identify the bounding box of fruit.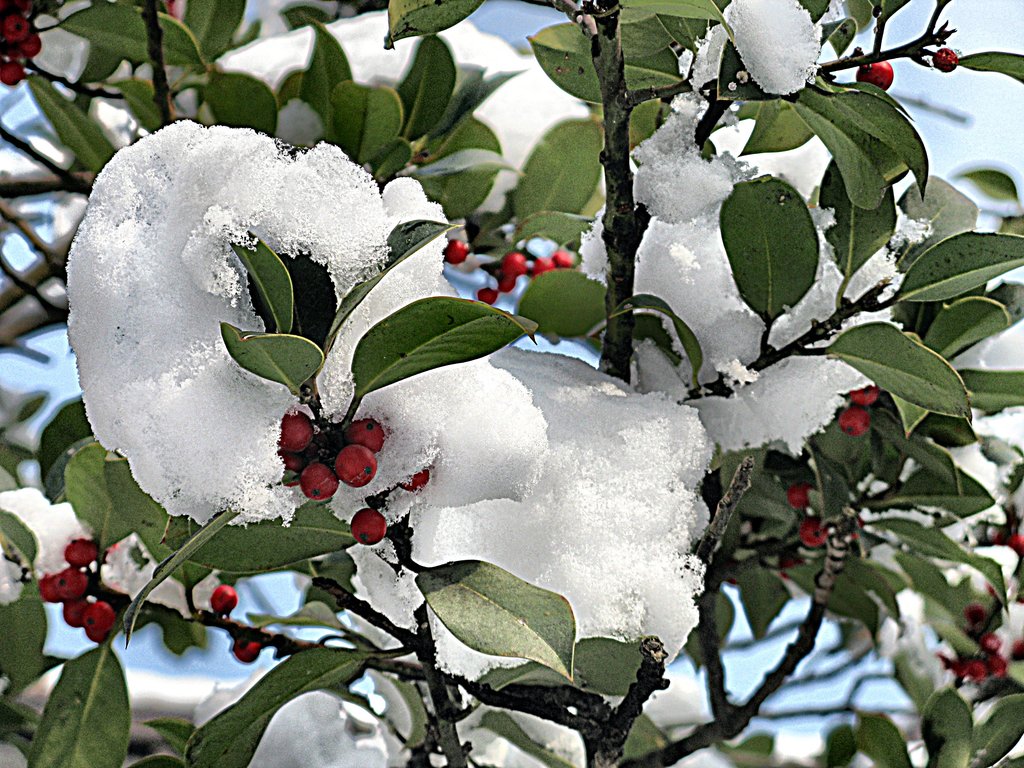
bbox=(796, 520, 826, 549).
